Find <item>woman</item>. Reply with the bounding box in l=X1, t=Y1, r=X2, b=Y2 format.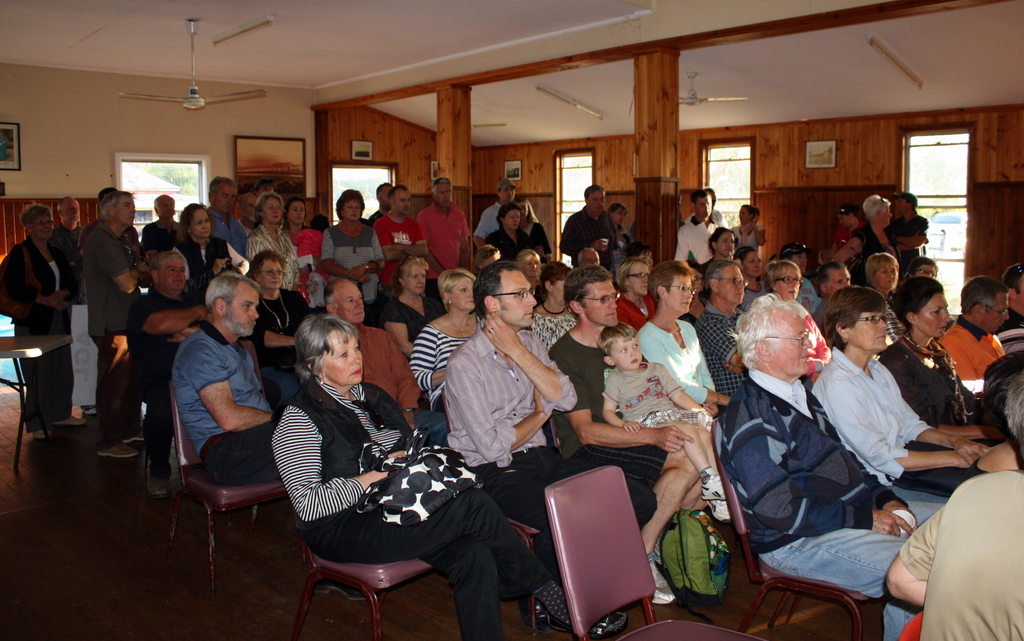
l=611, t=252, r=656, b=341.
